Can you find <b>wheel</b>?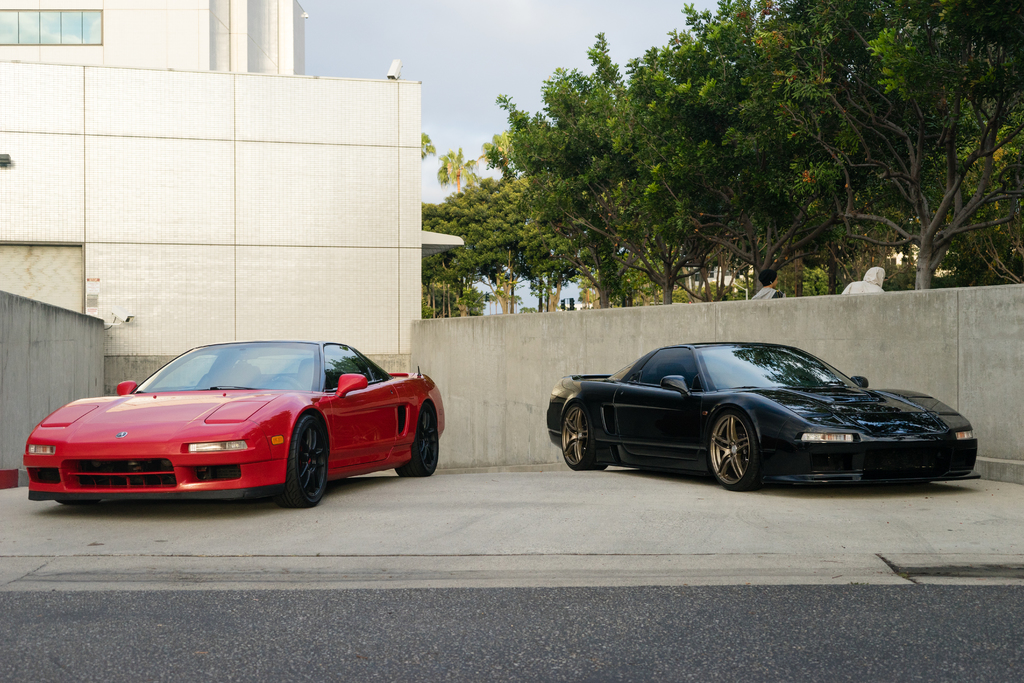
Yes, bounding box: select_region(399, 403, 440, 484).
